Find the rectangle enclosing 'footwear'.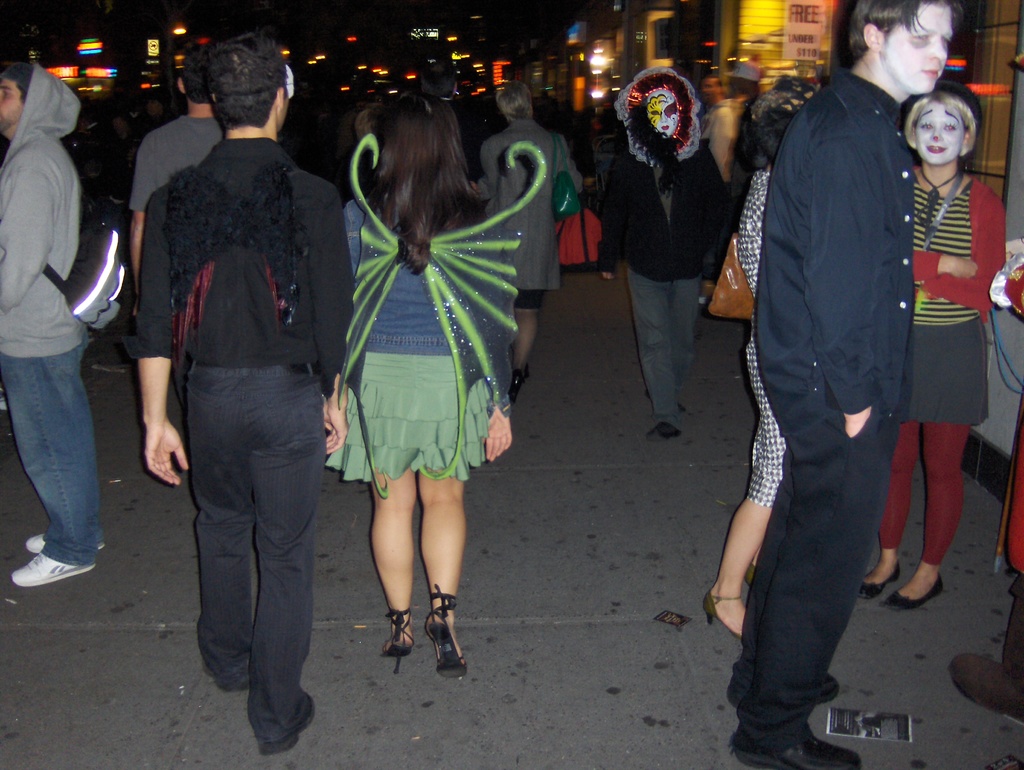
bbox=(810, 673, 840, 704).
